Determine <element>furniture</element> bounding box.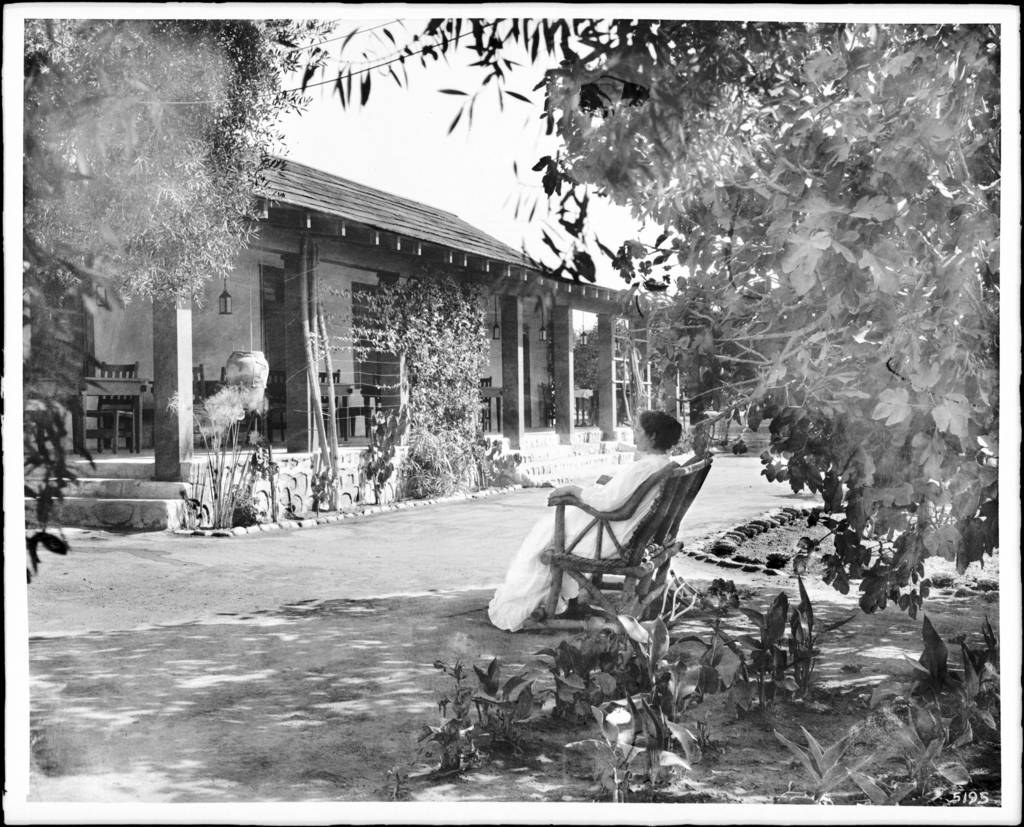
Determined: <bbox>518, 452, 713, 630</bbox>.
